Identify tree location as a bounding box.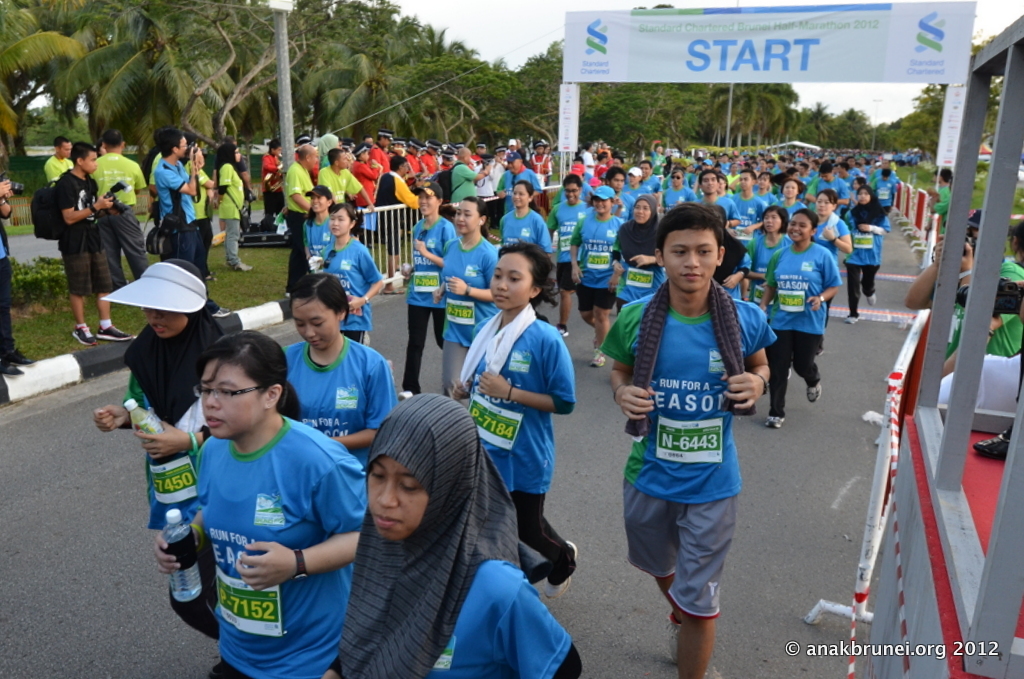
box(178, 0, 297, 138).
